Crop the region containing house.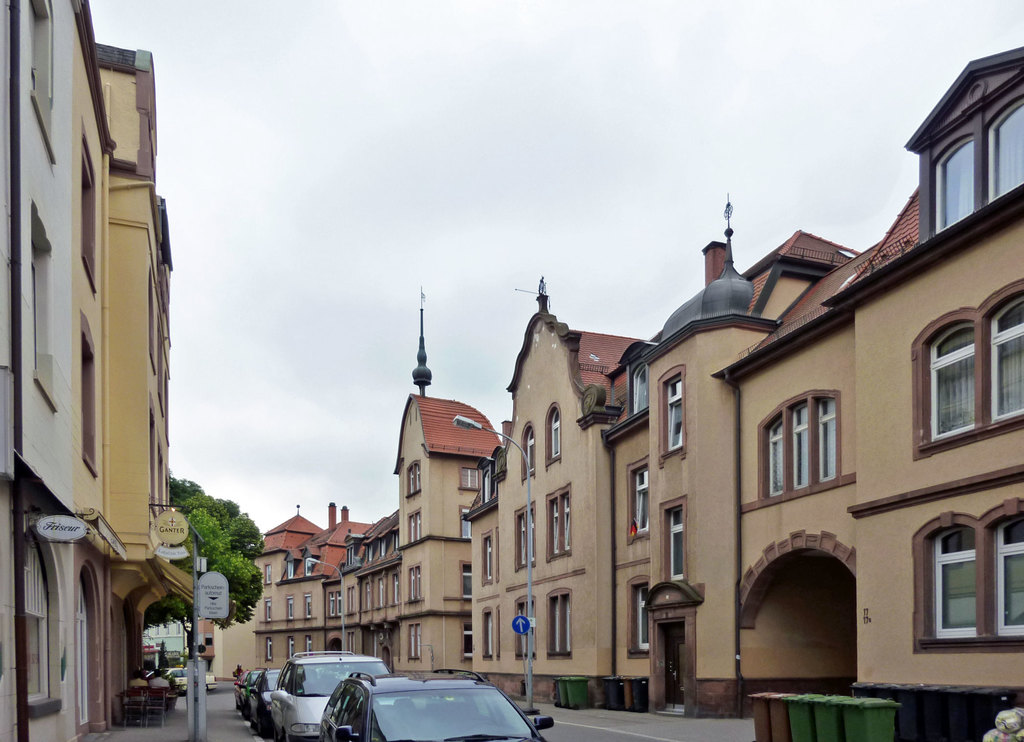
Crop region: x1=388 y1=286 x2=505 y2=673.
